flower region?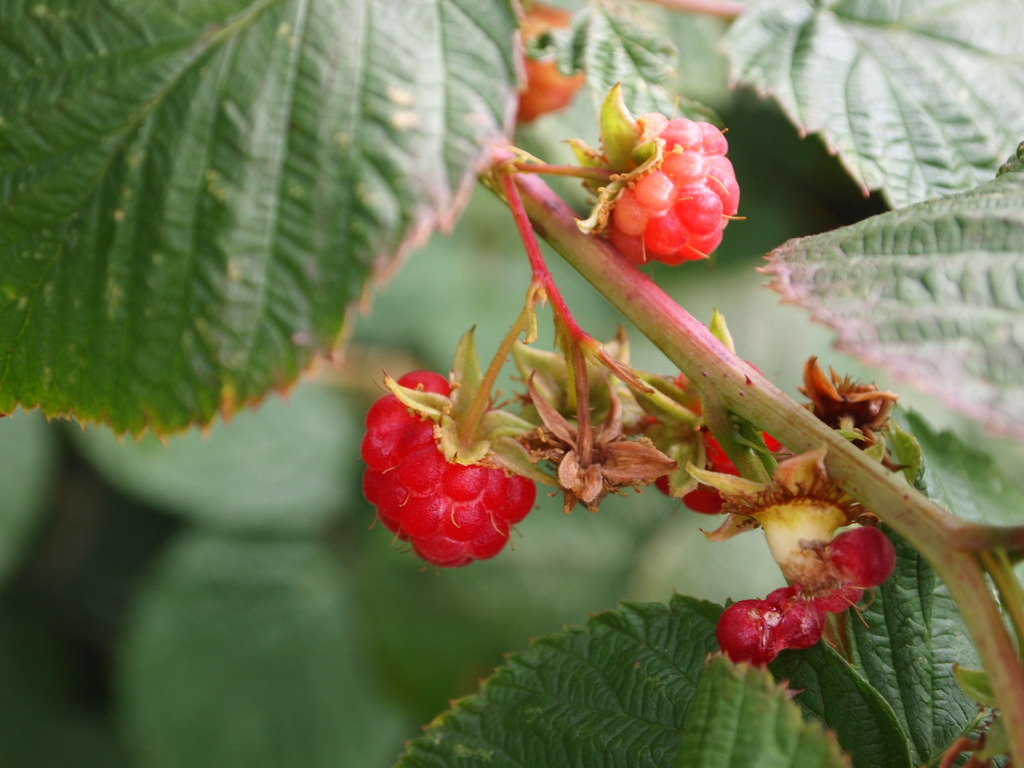
[x1=353, y1=358, x2=541, y2=575]
